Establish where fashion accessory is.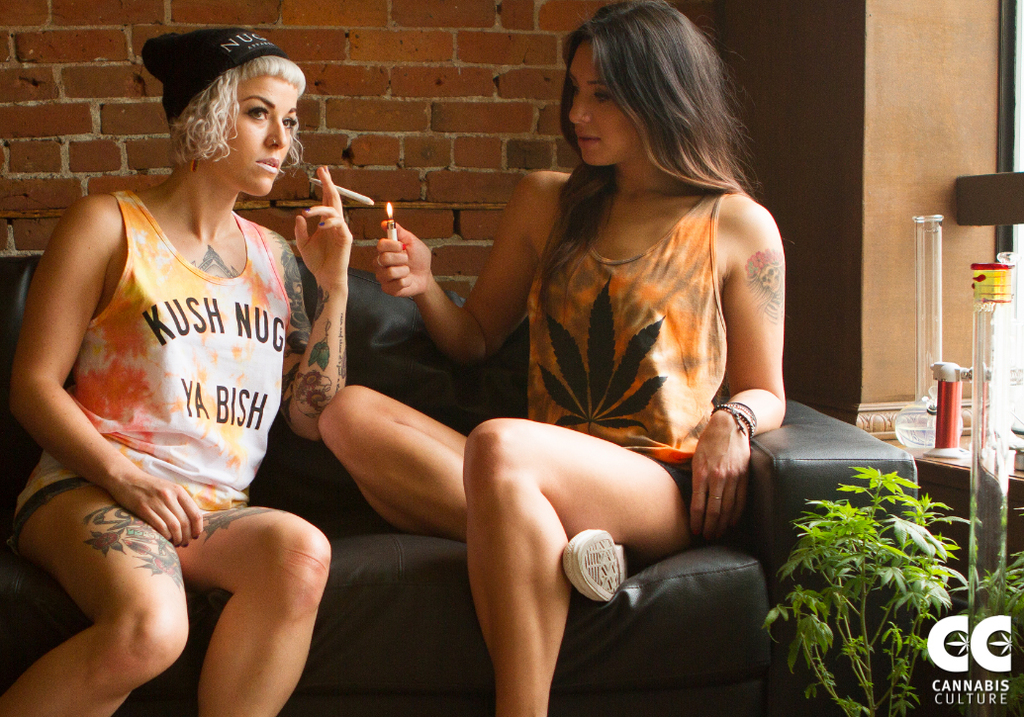
Established at box(714, 402, 756, 440).
